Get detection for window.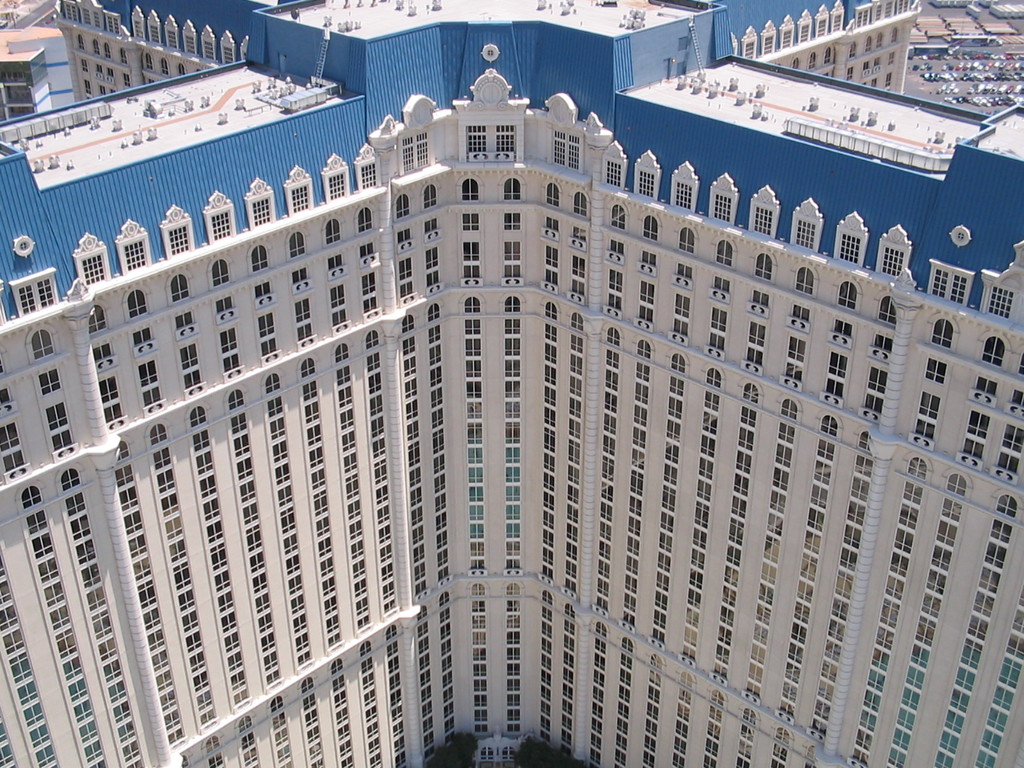
Detection: detection(314, 555, 337, 584).
